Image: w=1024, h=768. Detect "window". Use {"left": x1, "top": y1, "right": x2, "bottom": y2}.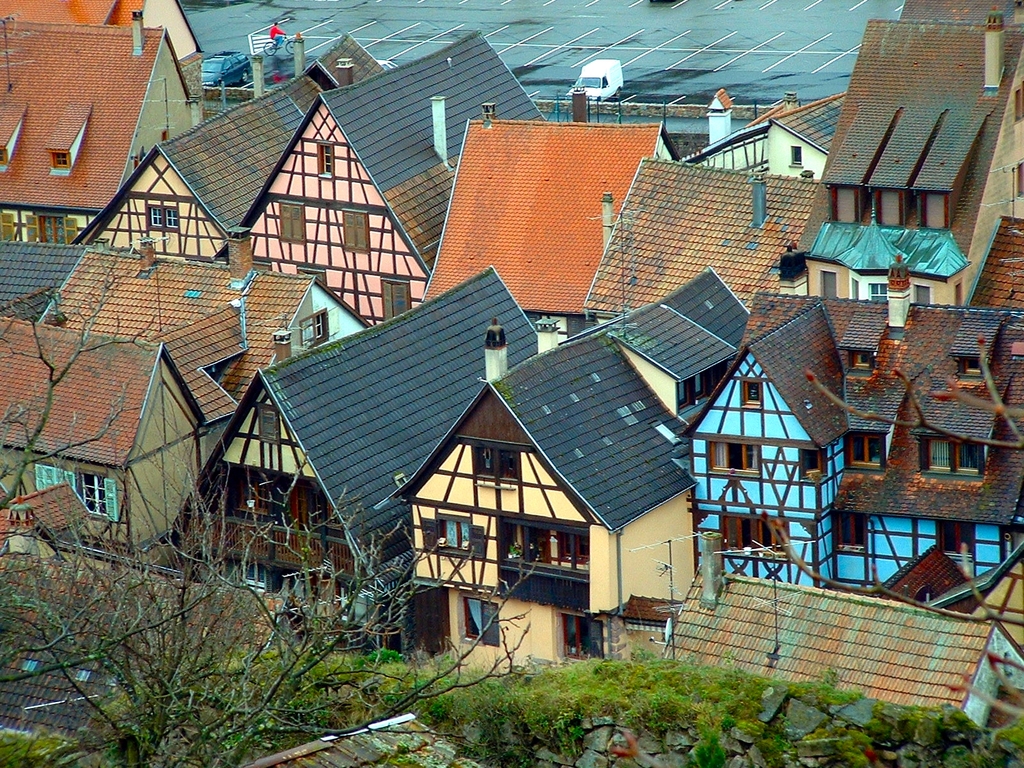
{"left": 876, "top": 191, "right": 904, "bottom": 225}.
